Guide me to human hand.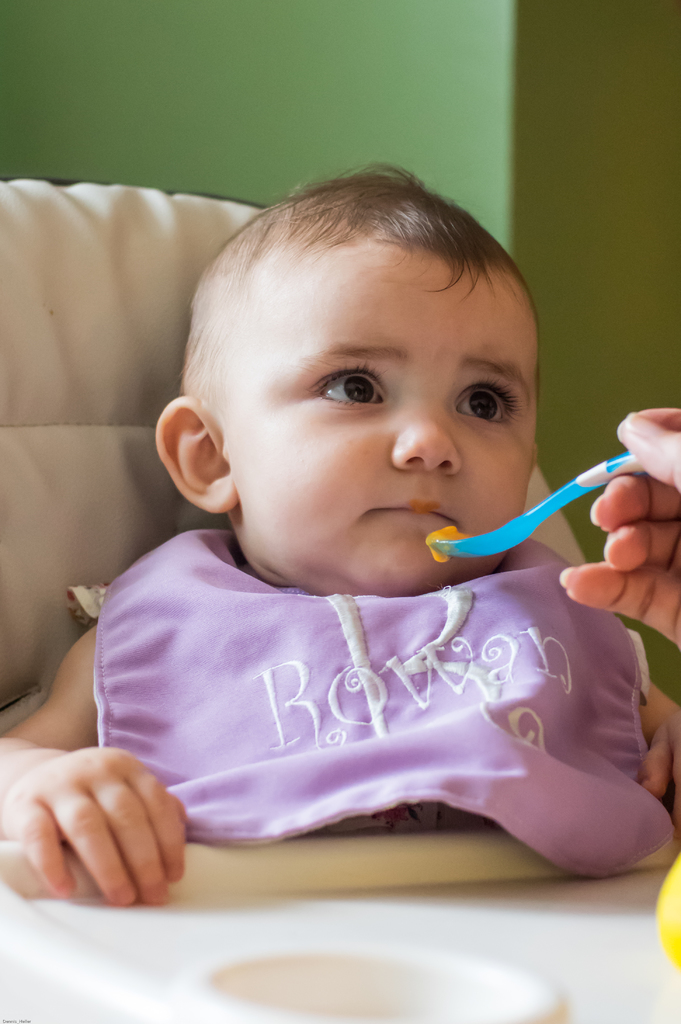
Guidance: 636 707 680 829.
